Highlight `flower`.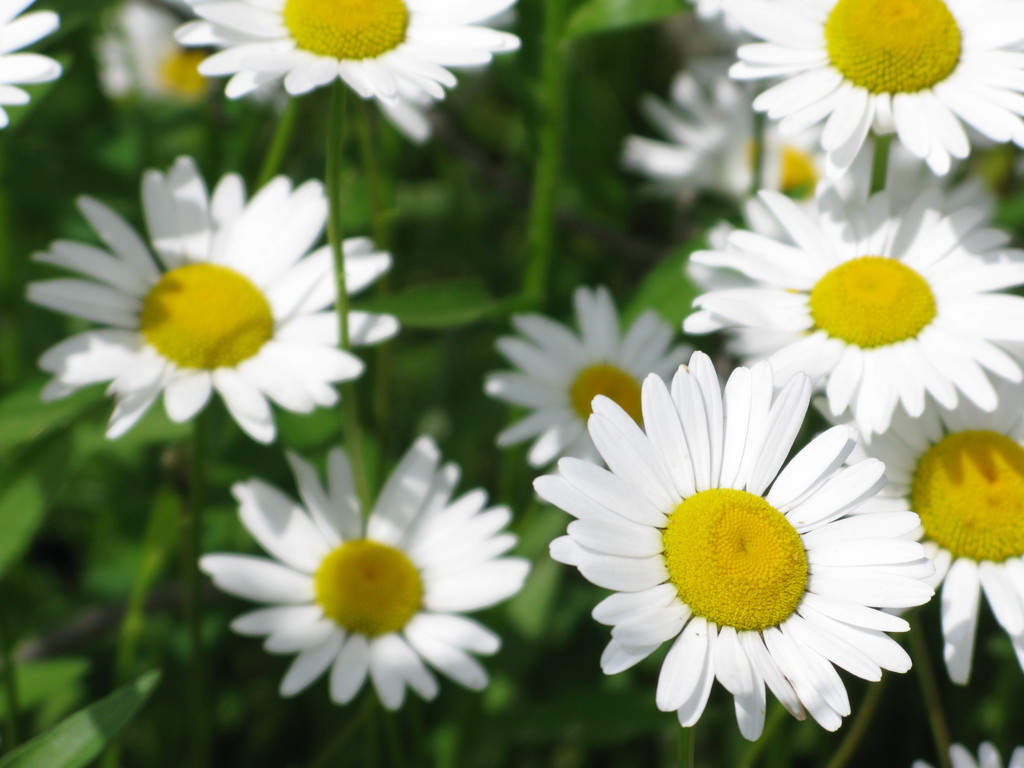
Highlighted region: 173/0/532/140.
